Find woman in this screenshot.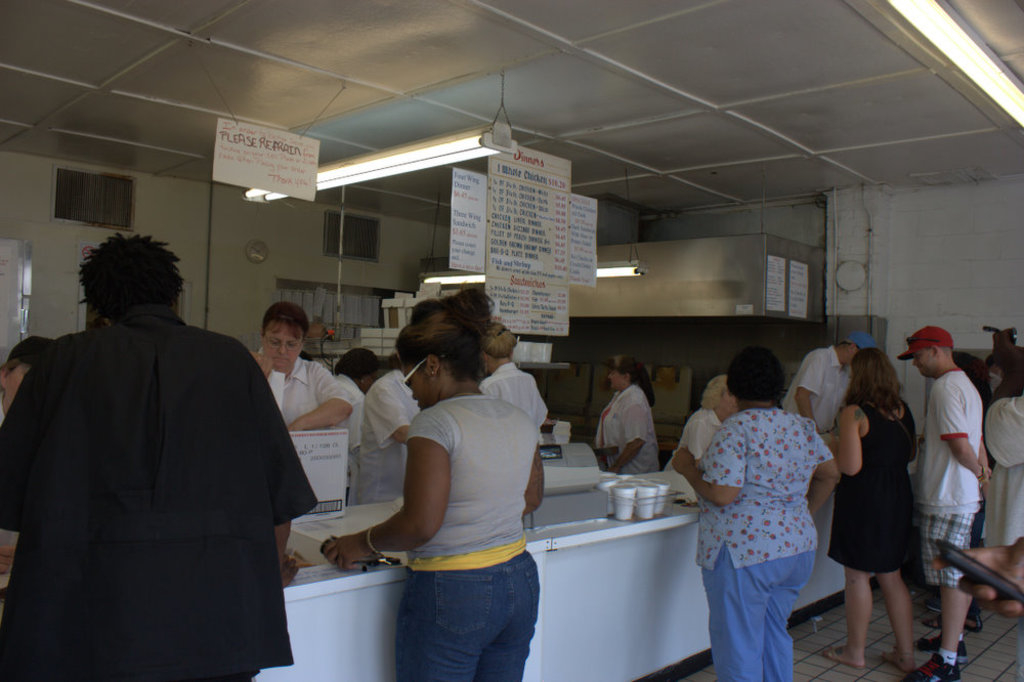
The bounding box for woman is l=480, t=319, r=557, b=451.
